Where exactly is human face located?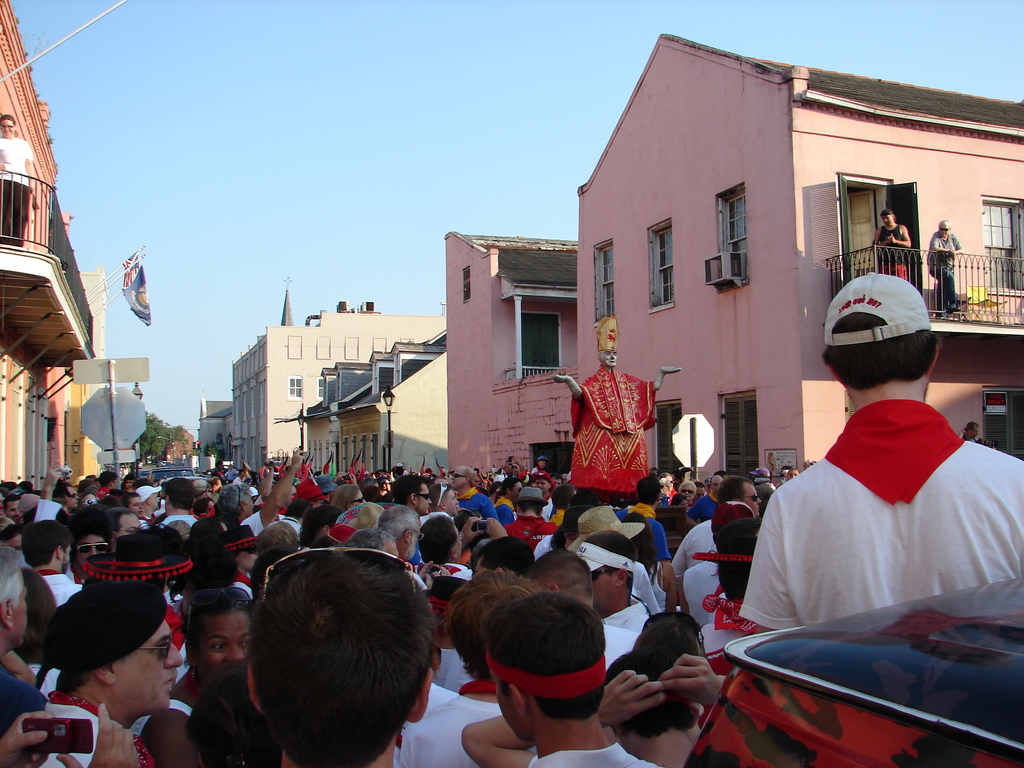
Its bounding box is <region>228, 465, 232, 469</region>.
